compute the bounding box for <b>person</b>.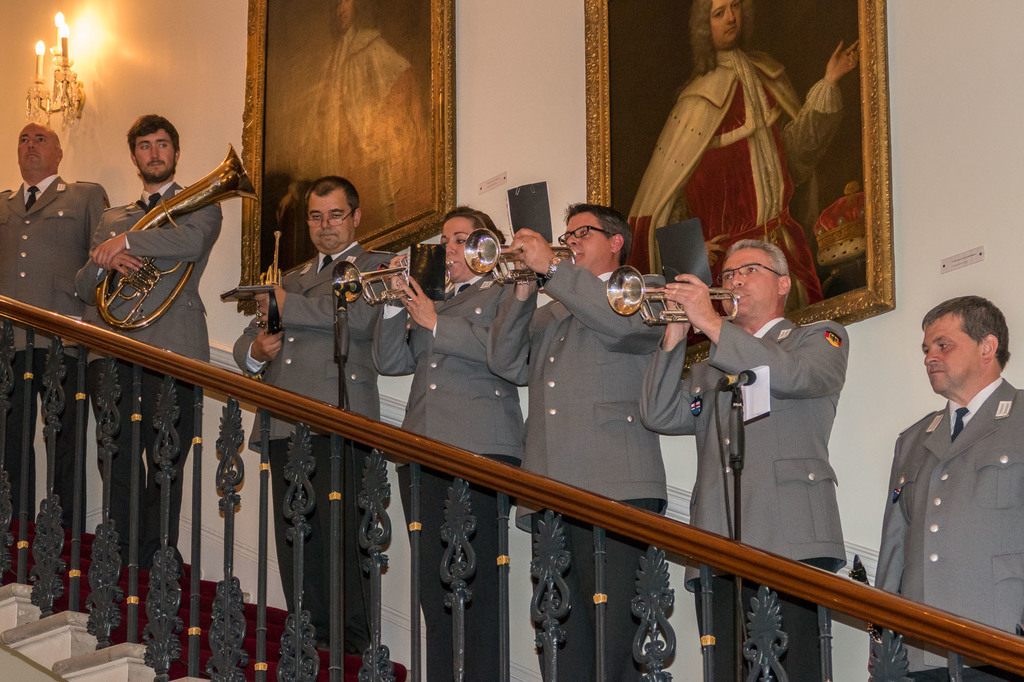
<bbox>372, 204, 525, 681</bbox>.
